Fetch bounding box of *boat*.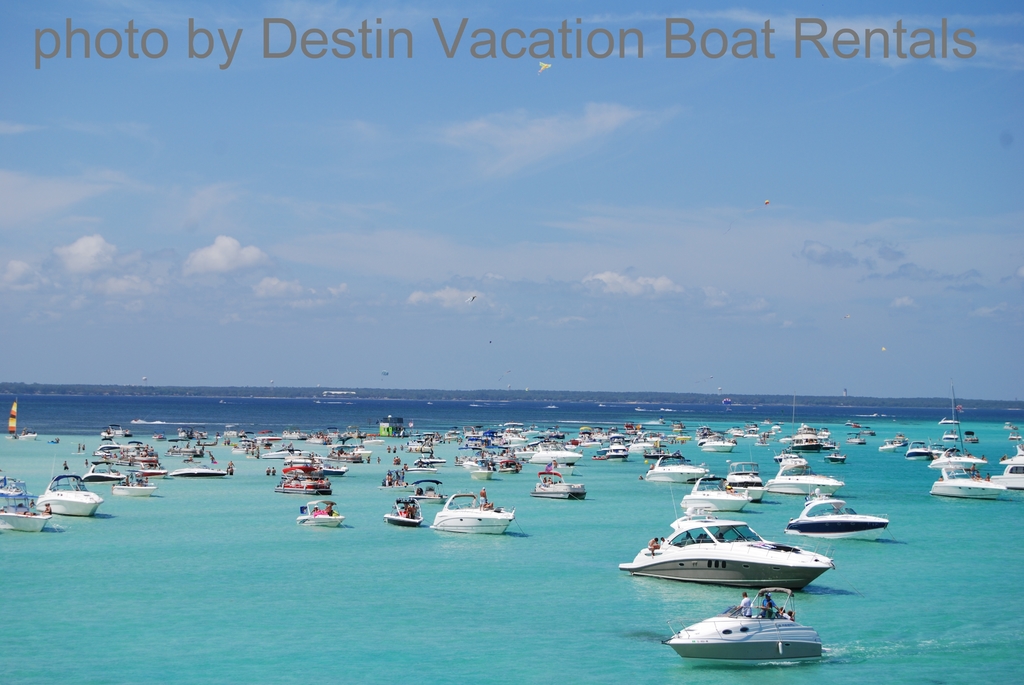
Bbox: select_region(964, 429, 973, 443).
